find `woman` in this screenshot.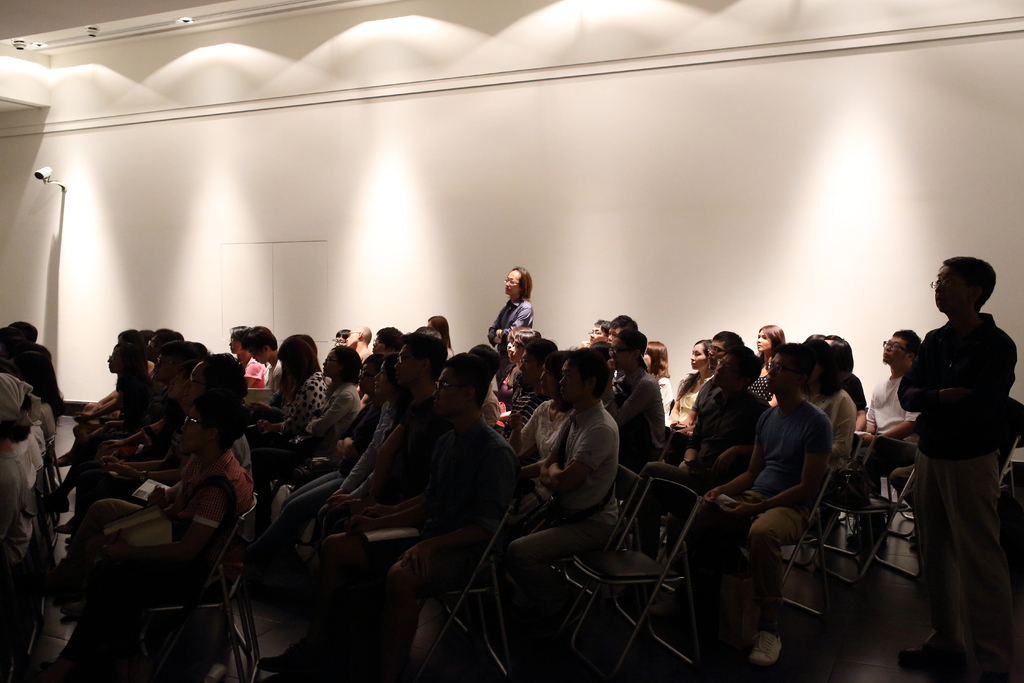
The bounding box for `woman` is bbox(511, 350, 567, 485).
